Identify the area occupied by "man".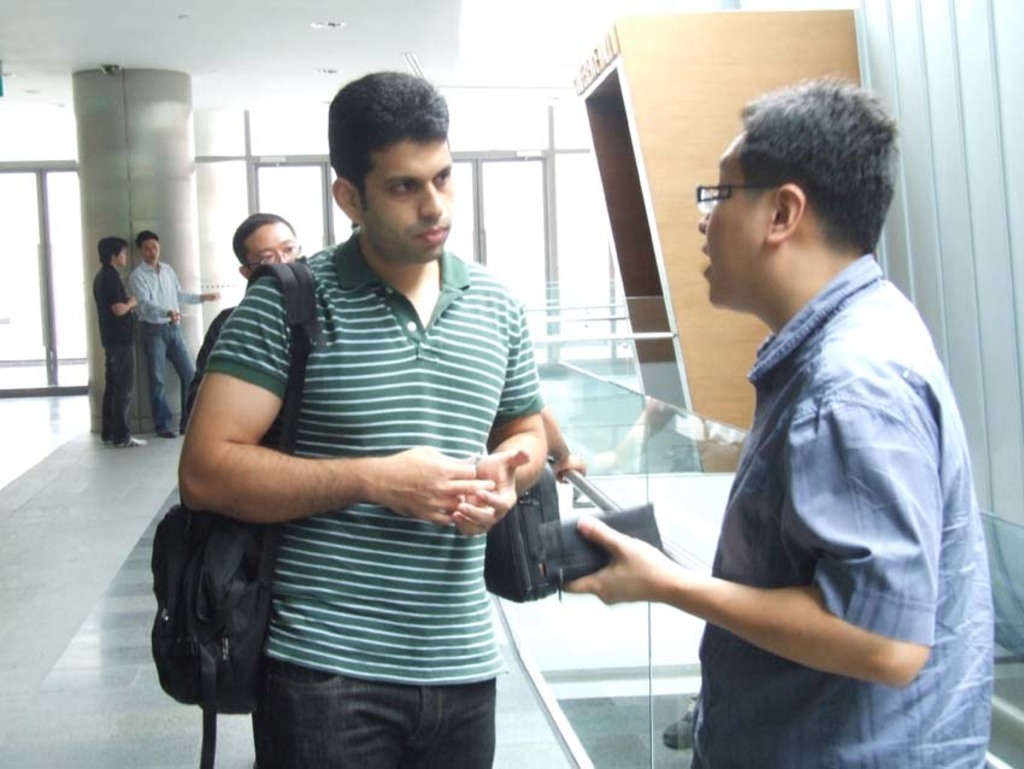
Area: 126:231:201:439.
